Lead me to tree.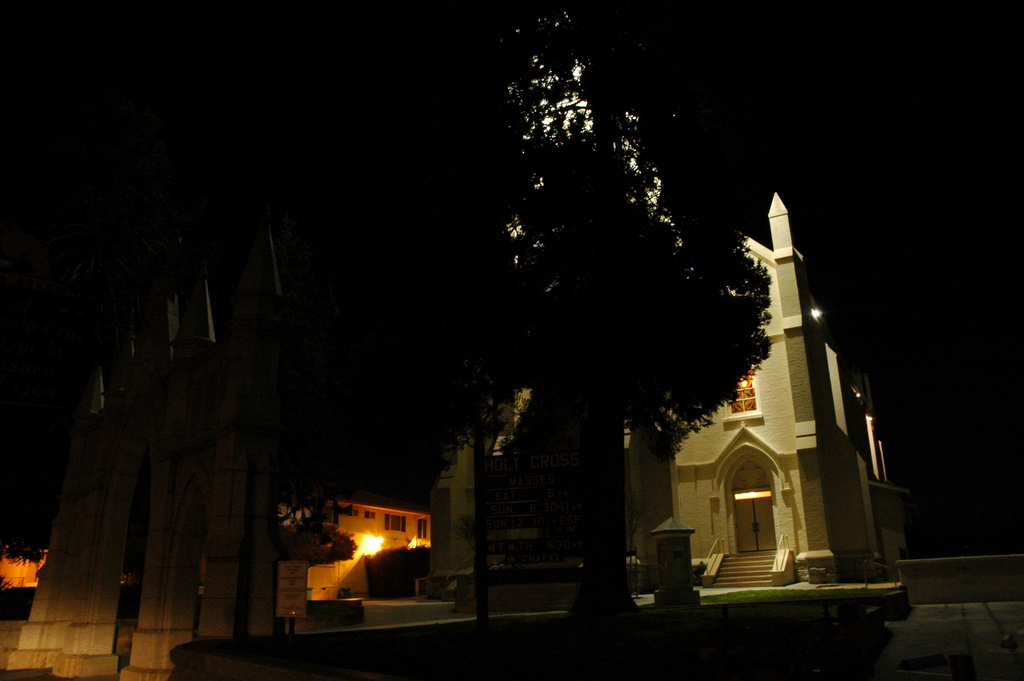
Lead to Rect(280, 494, 353, 573).
